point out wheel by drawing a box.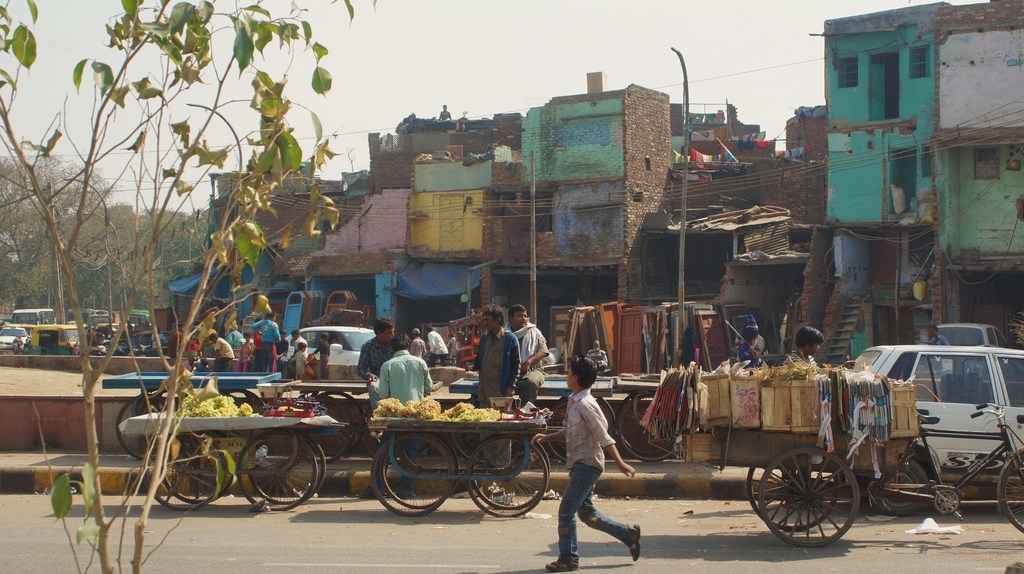
bbox(147, 447, 228, 510).
